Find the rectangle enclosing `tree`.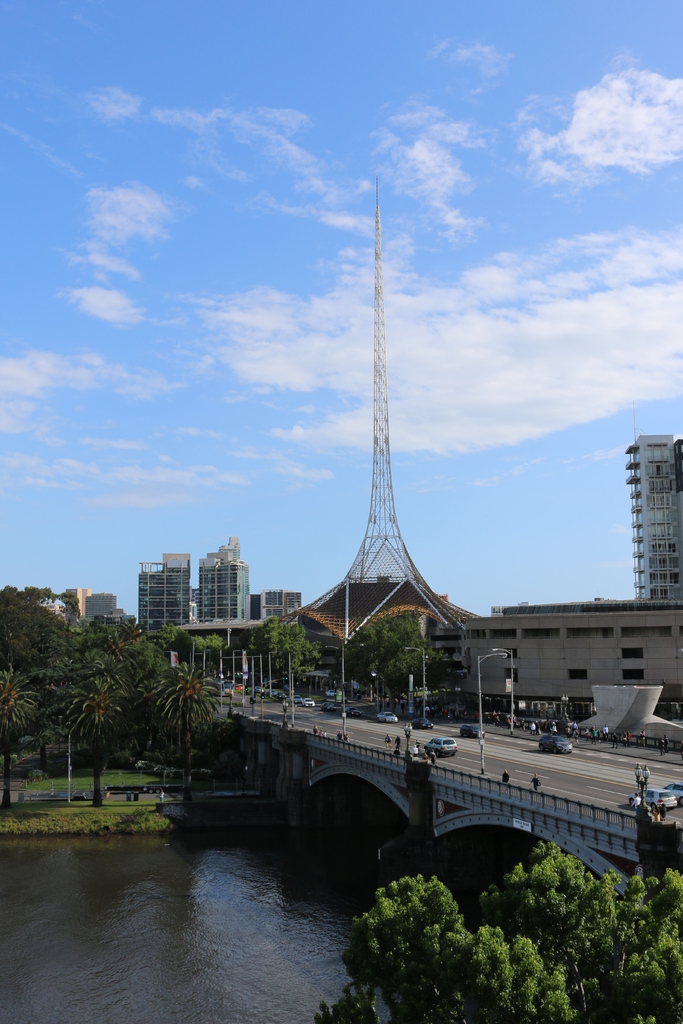
l=169, t=631, r=239, b=669.
